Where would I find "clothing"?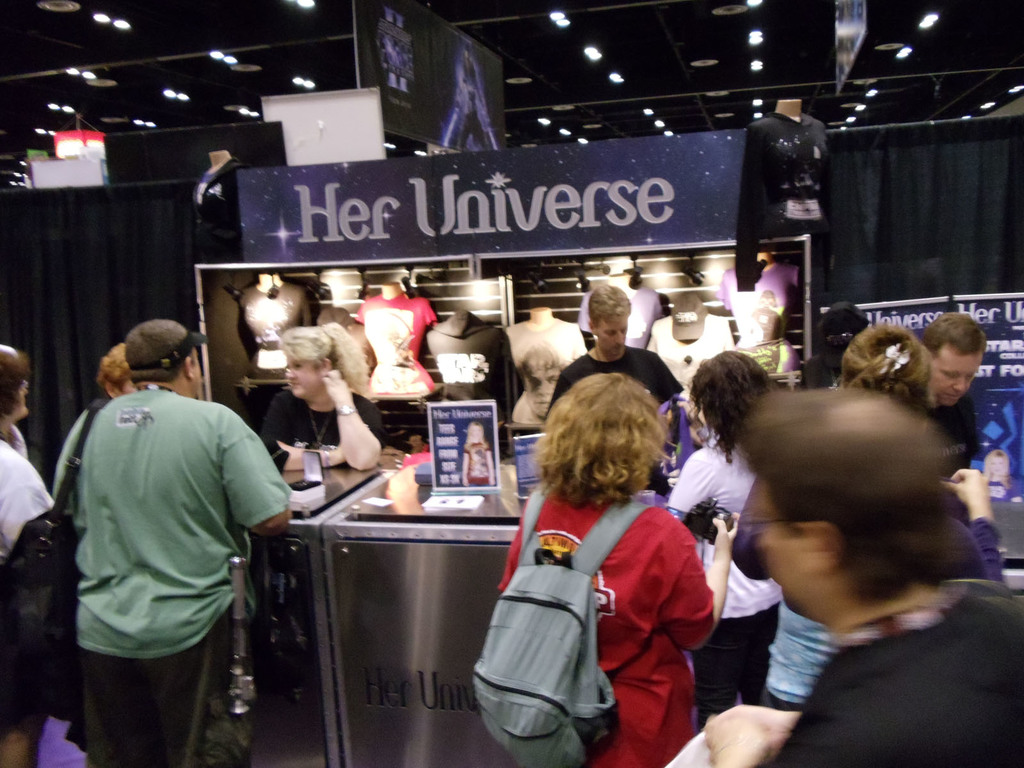
At region(769, 581, 835, 715).
